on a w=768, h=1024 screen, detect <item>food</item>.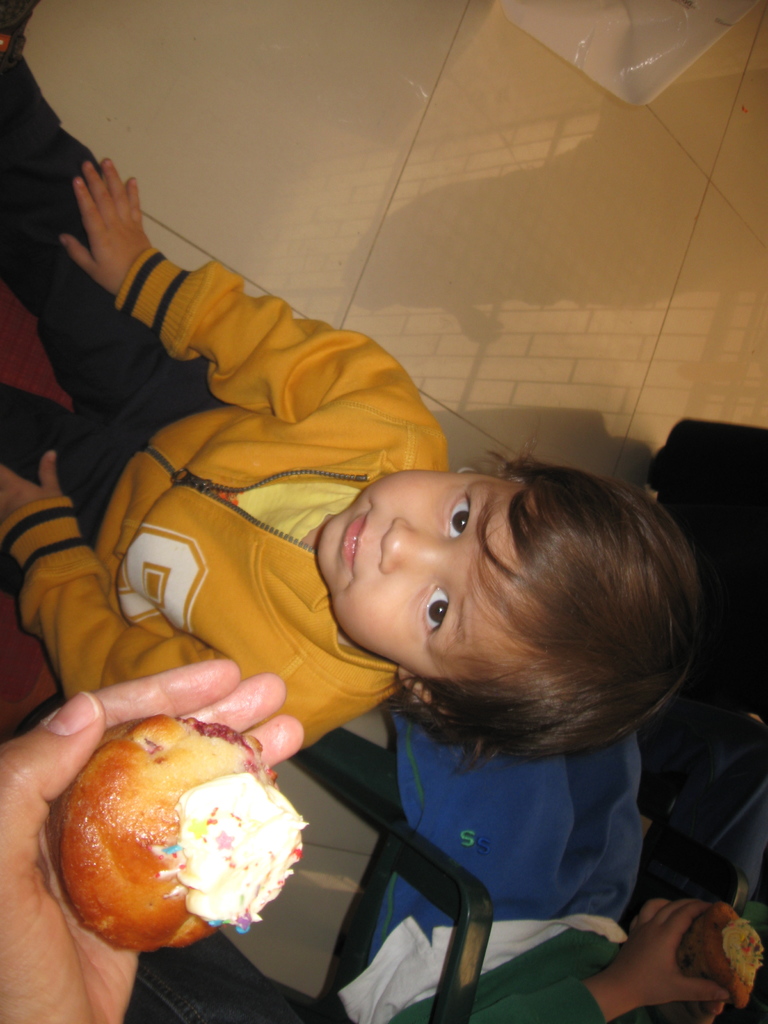
pyautogui.locateOnScreen(40, 711, 292, 941).
